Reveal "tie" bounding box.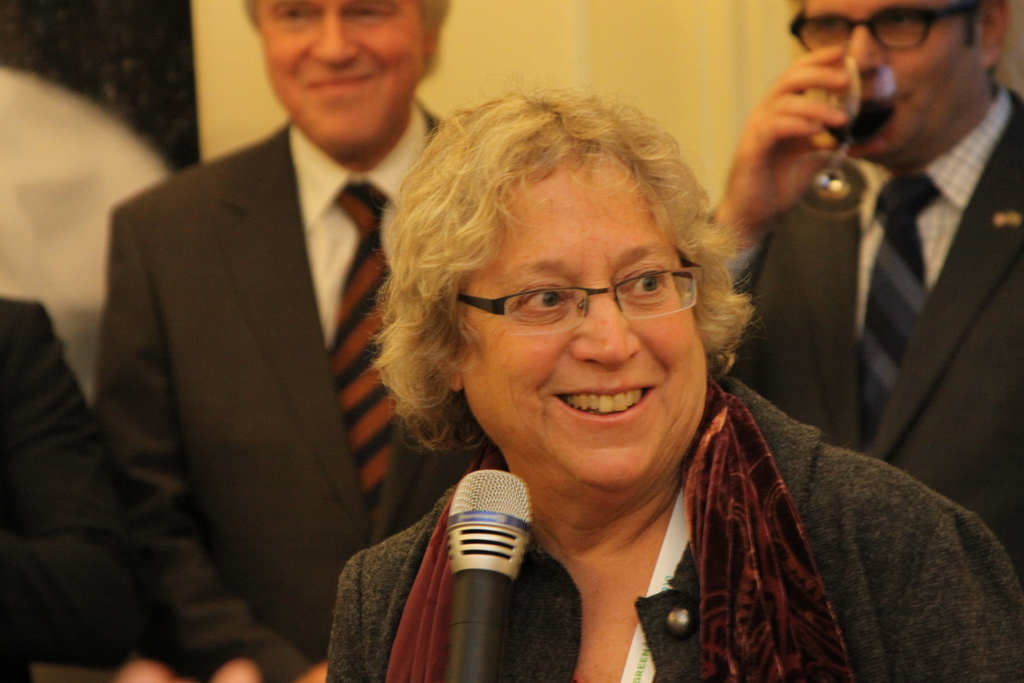
Revealed: pyautogui.locateOnScreen(328, 180, 394, 514).
